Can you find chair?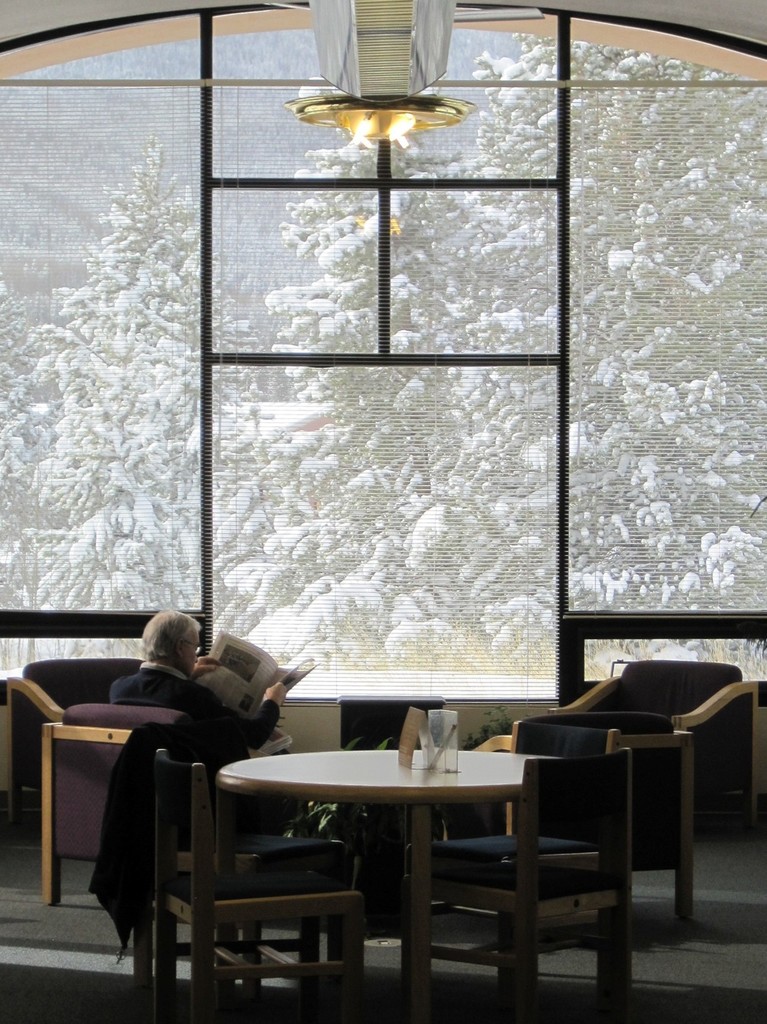
Yes, bounding box: (477,715,709,937).
